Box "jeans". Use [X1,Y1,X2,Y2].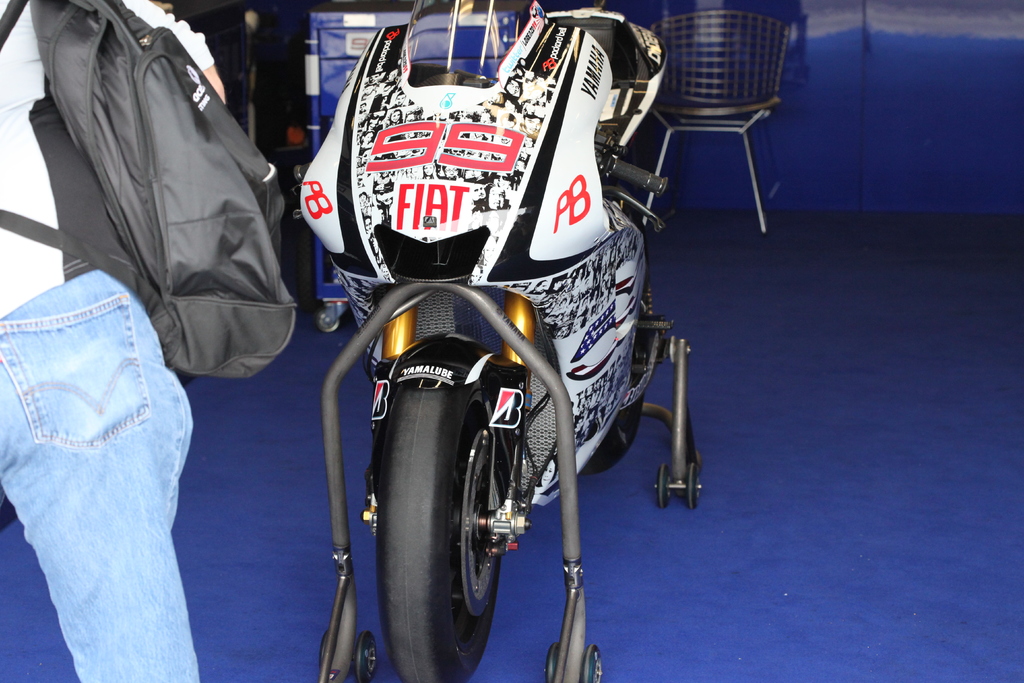
[0,268,204,682].
